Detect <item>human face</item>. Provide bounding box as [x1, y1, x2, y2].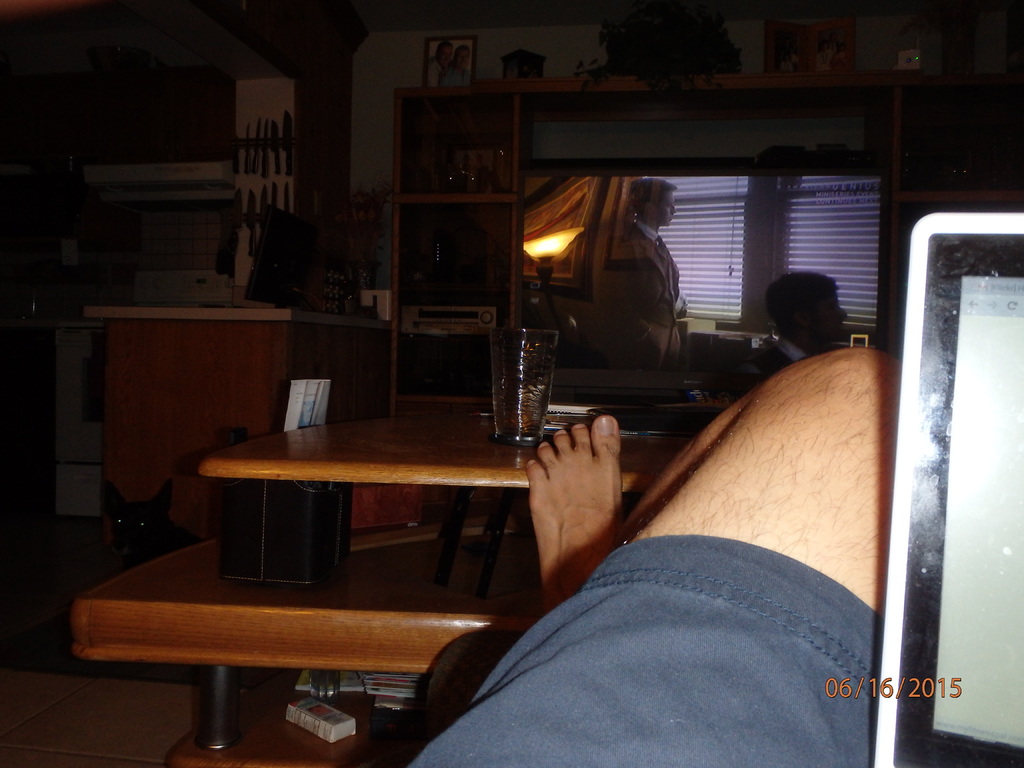
[649, 187, 678, 227].
